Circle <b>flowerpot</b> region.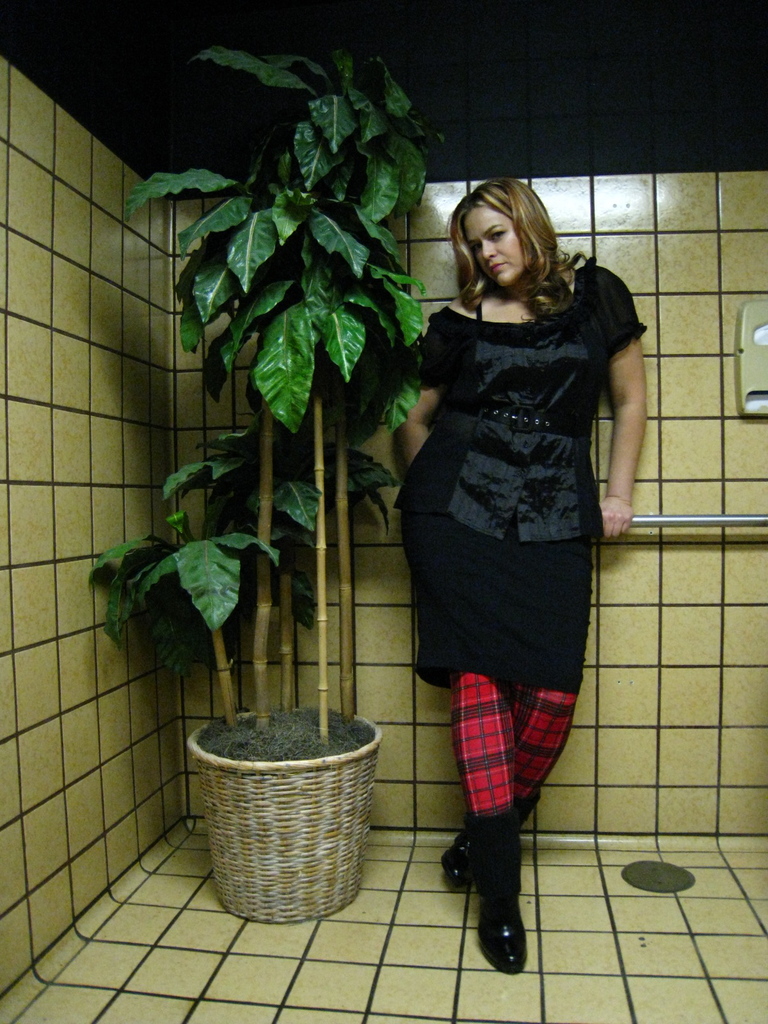
Region: (left=181, top=736, right=396, bottom=920).
